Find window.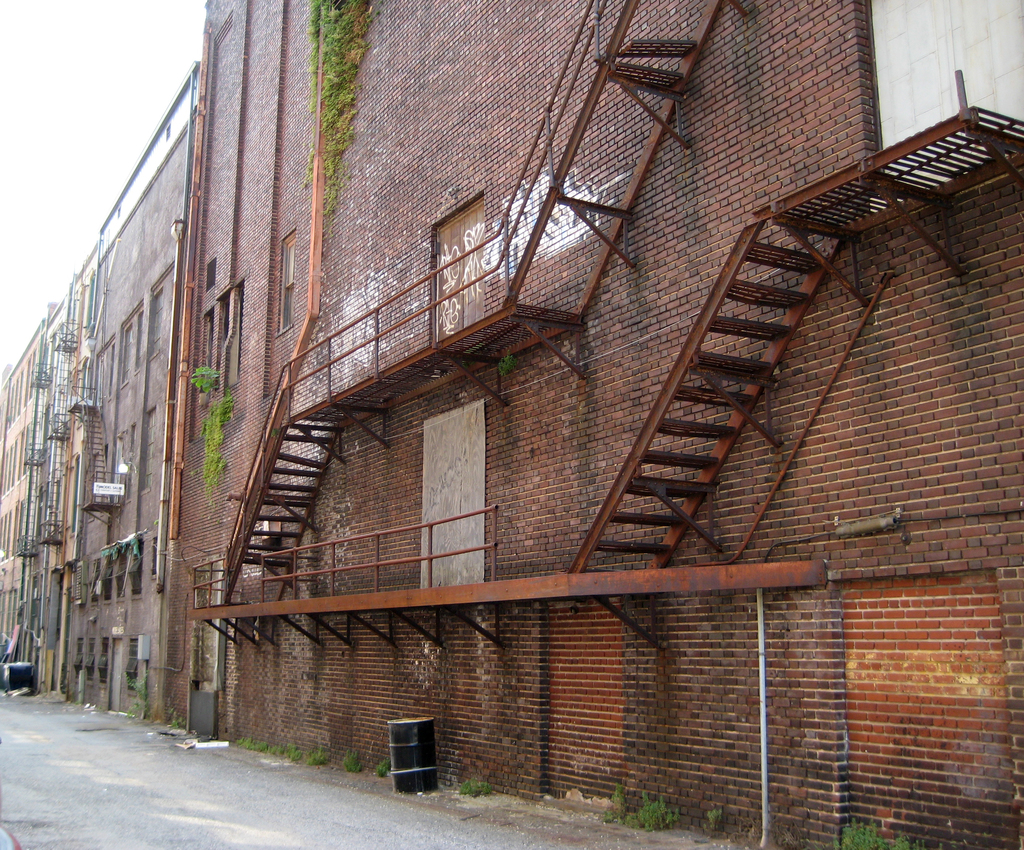
<region>88, 559, 104, 604</region>.
